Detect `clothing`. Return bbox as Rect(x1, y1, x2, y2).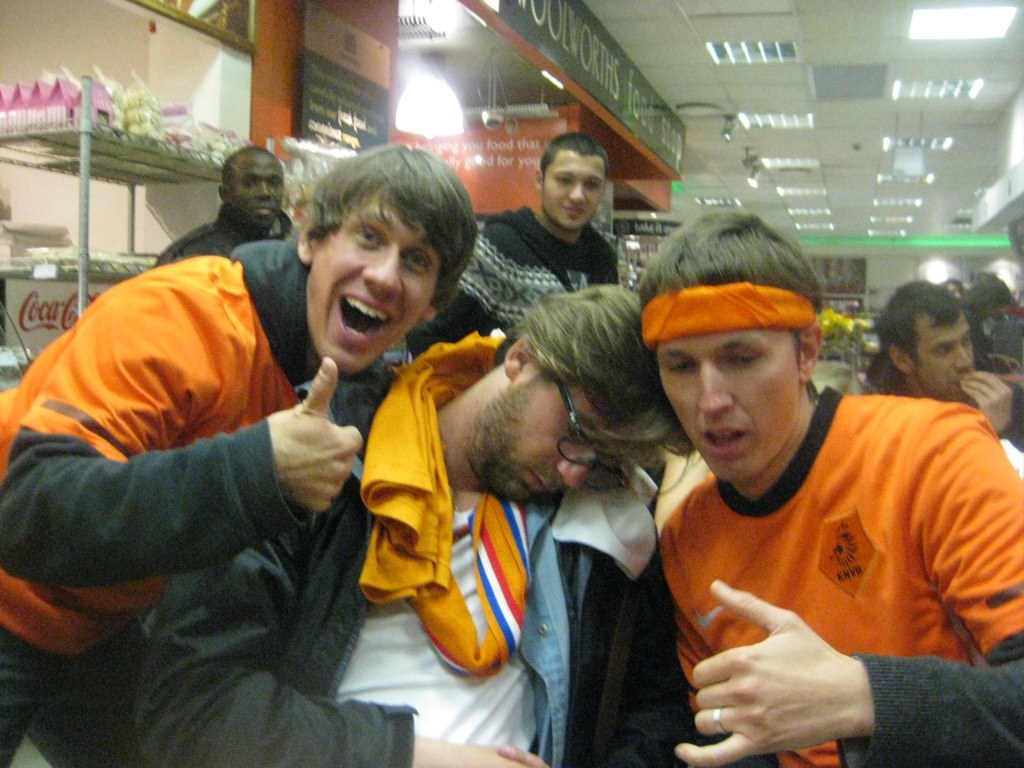
Rect(410, 208, 612, 357).
